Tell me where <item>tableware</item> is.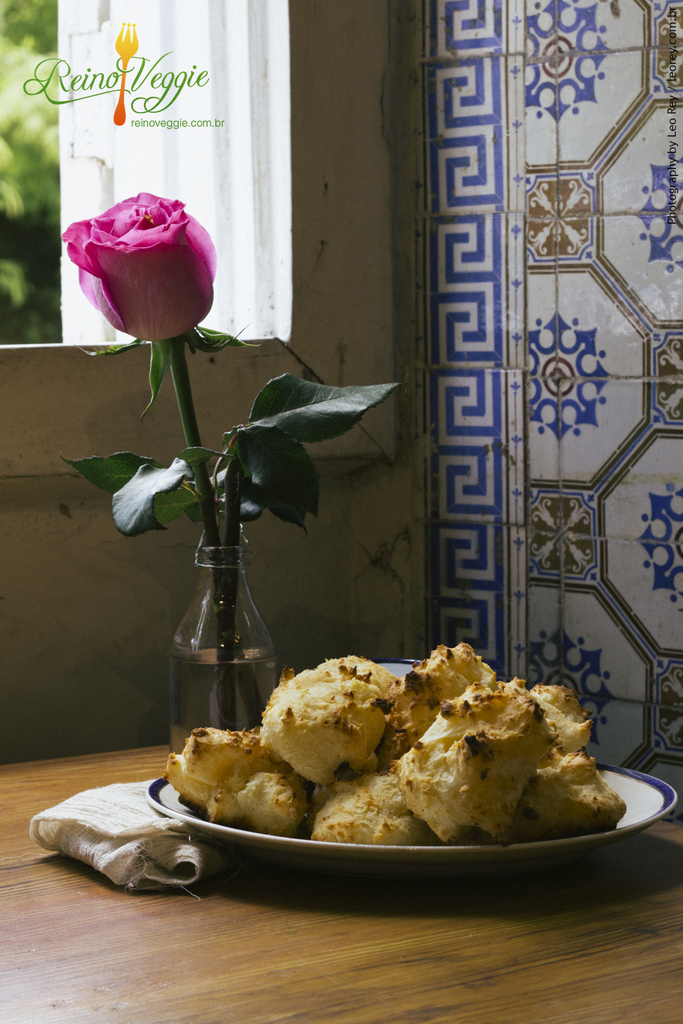
<item>tableware</item> is at <box>166,540,281,759</box>.
